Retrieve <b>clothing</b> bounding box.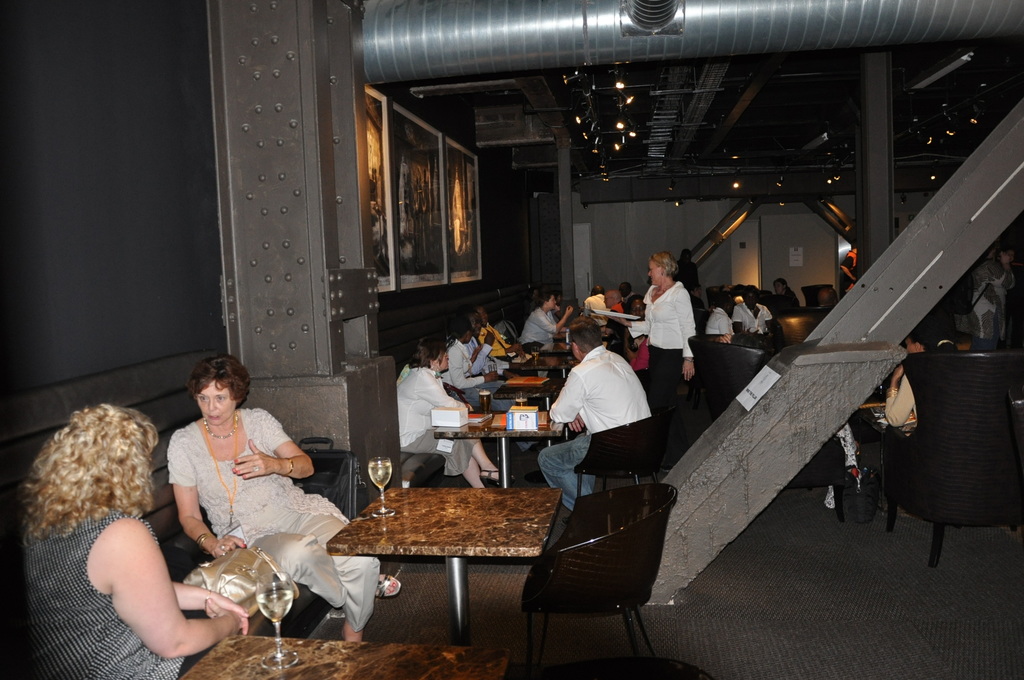
Bounding box: l=704, t=305, r=733, b=335.
